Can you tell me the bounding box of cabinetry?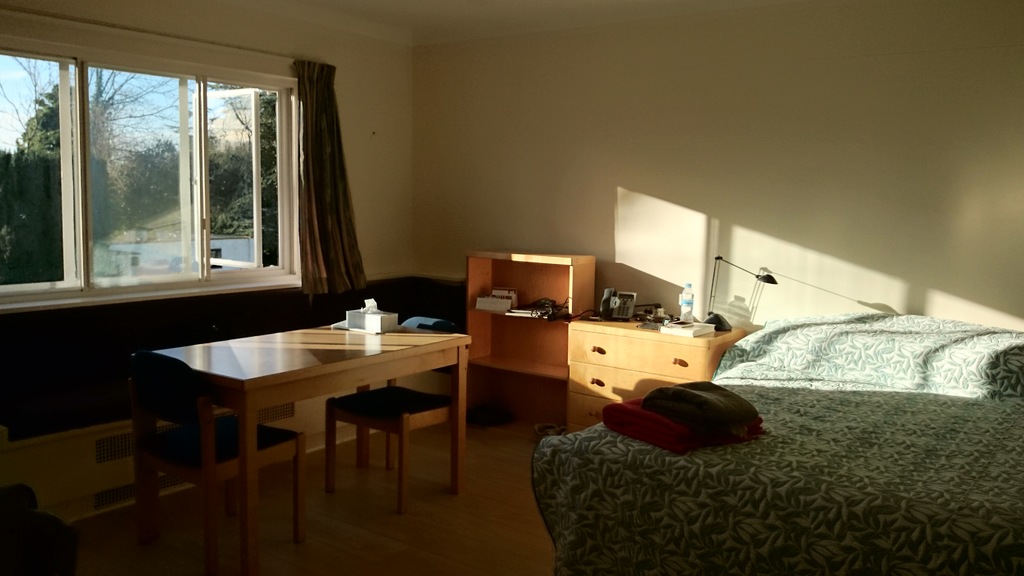
[442, 222, 765, 443].
